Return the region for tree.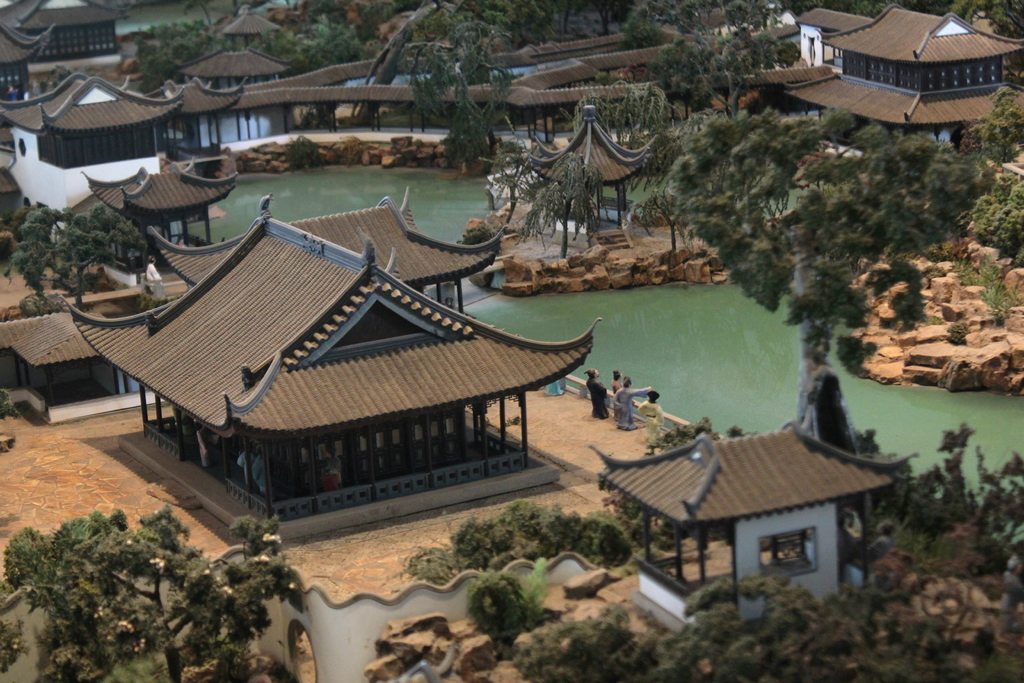
left=13, top=473, right=330, bottom=665.
